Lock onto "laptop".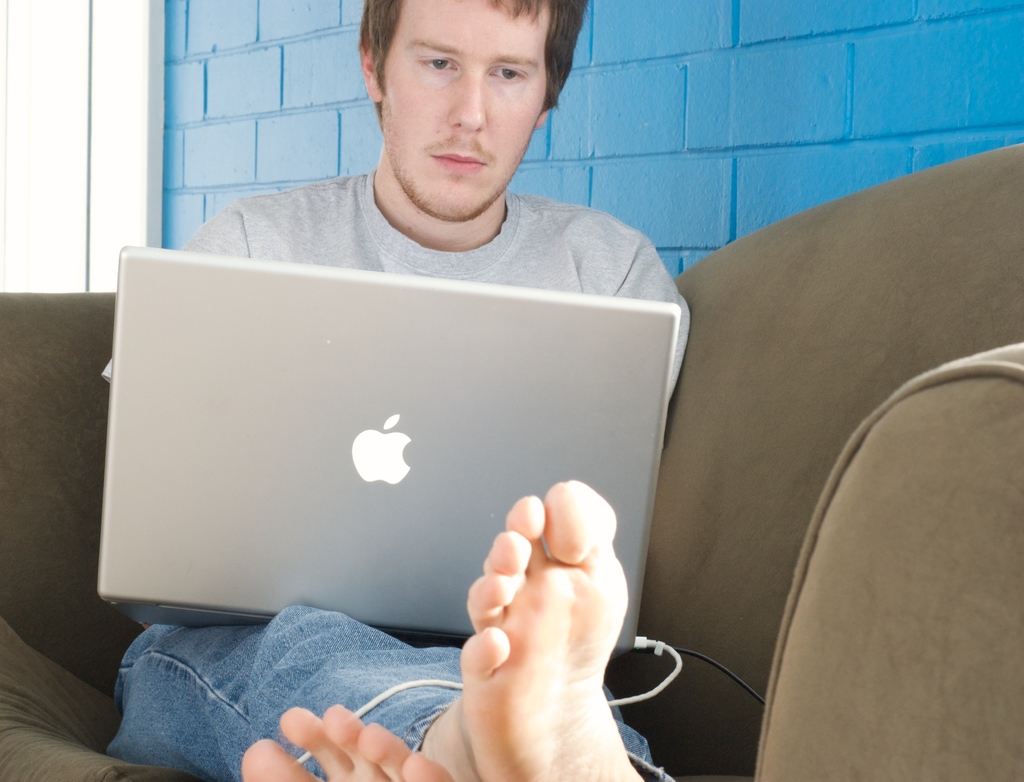
Locked: (79,256,680,697).
